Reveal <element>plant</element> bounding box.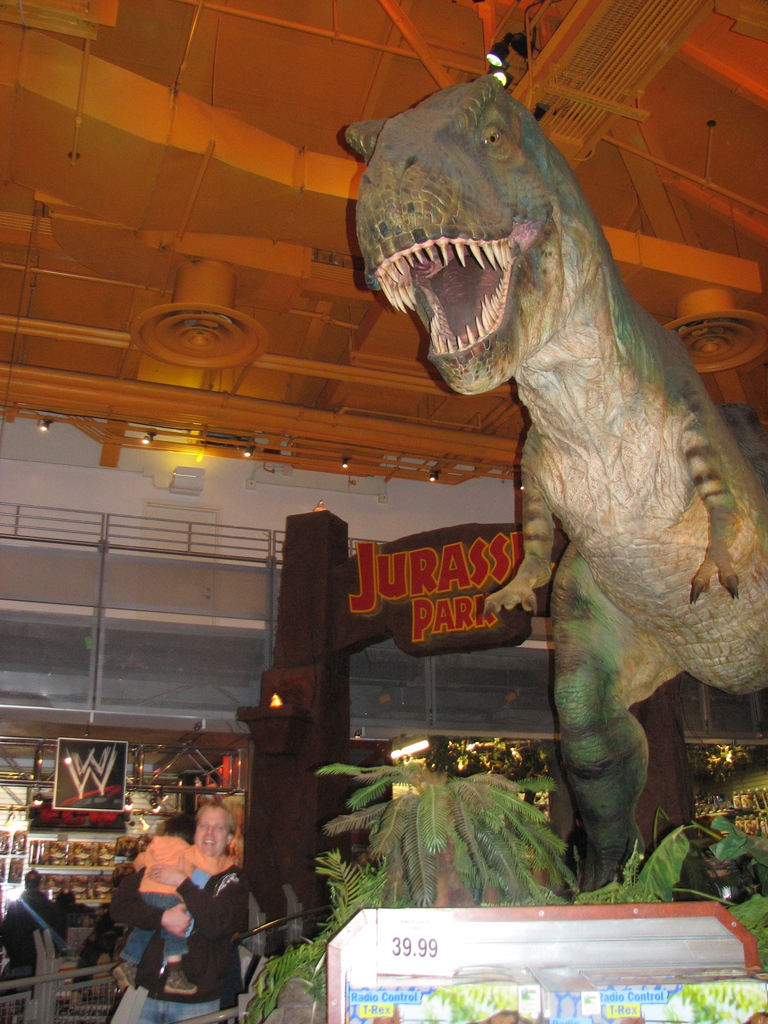
Revealed: box(573, 794, 767, 970).
